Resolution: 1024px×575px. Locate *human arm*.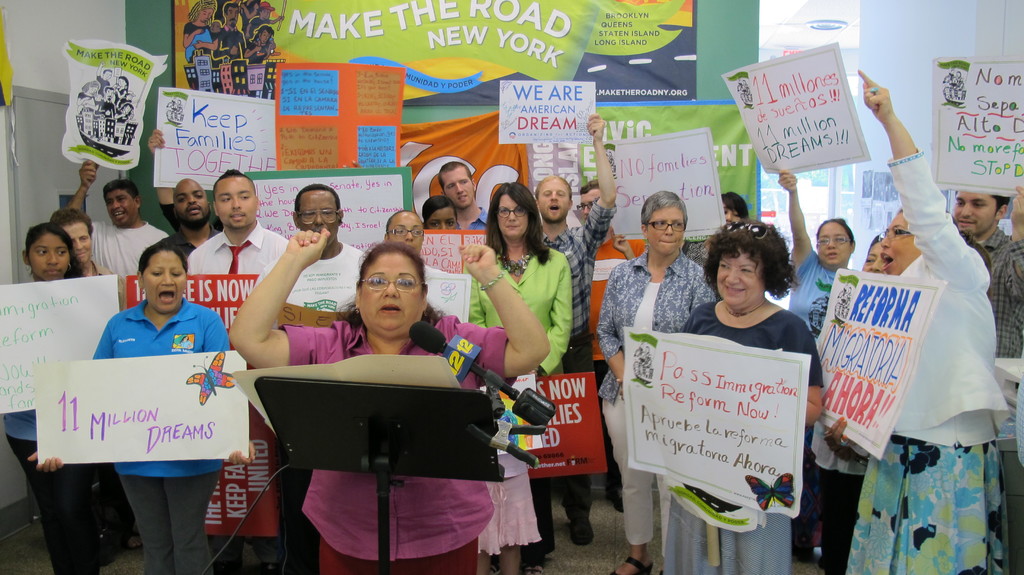
box=[58, 151, 100, 216].
